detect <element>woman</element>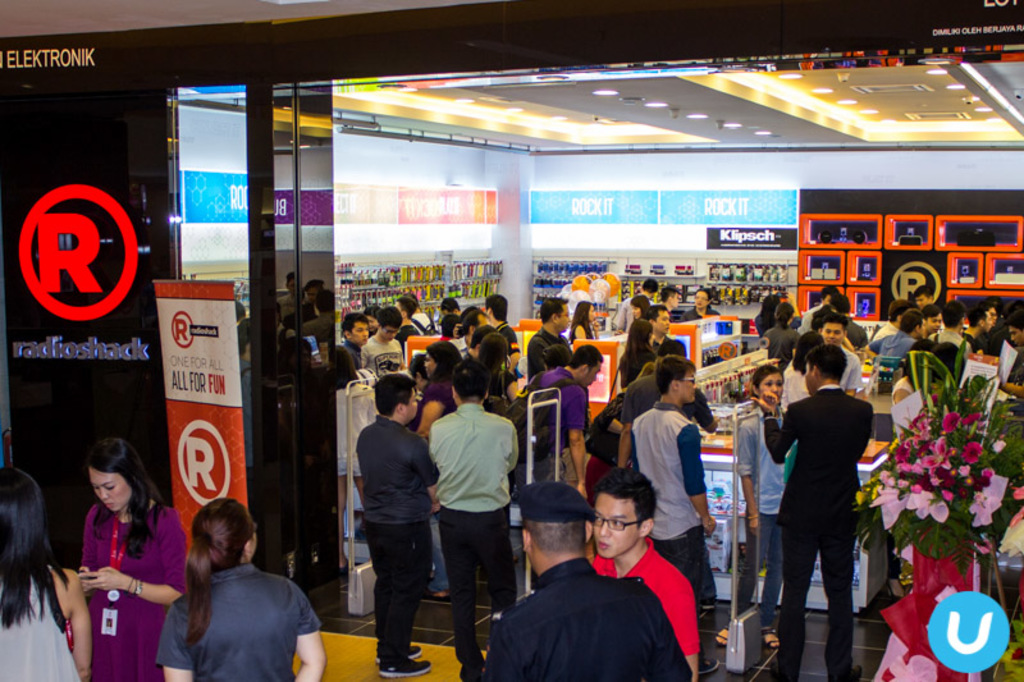
Rect(0, 468, 93, 681)
